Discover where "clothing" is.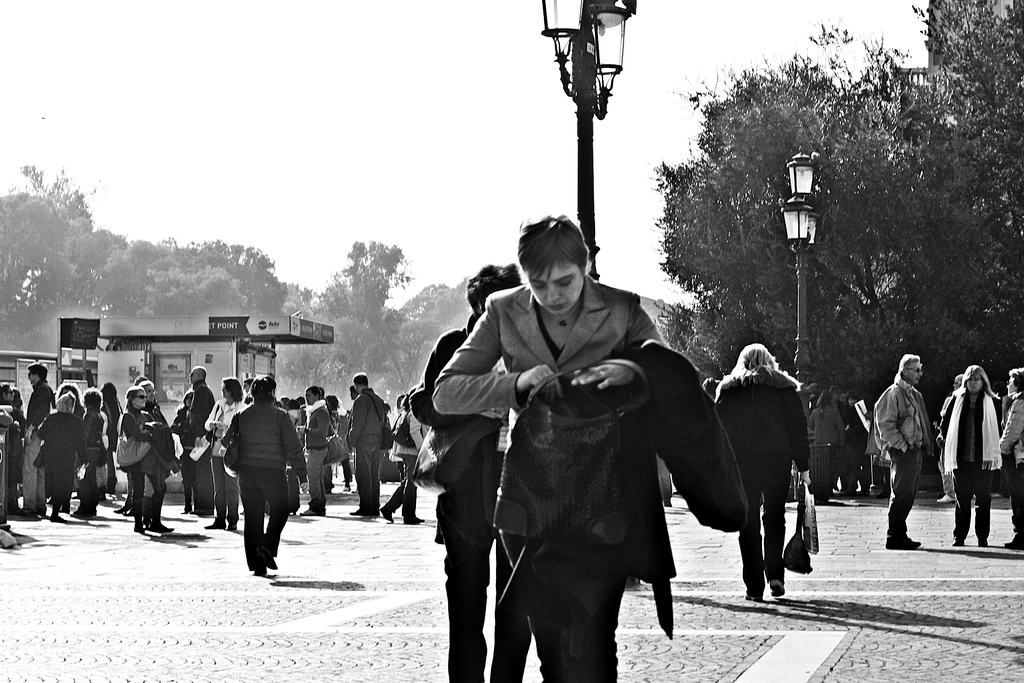
Discovered at BBox(186, 441, 216, 516).
